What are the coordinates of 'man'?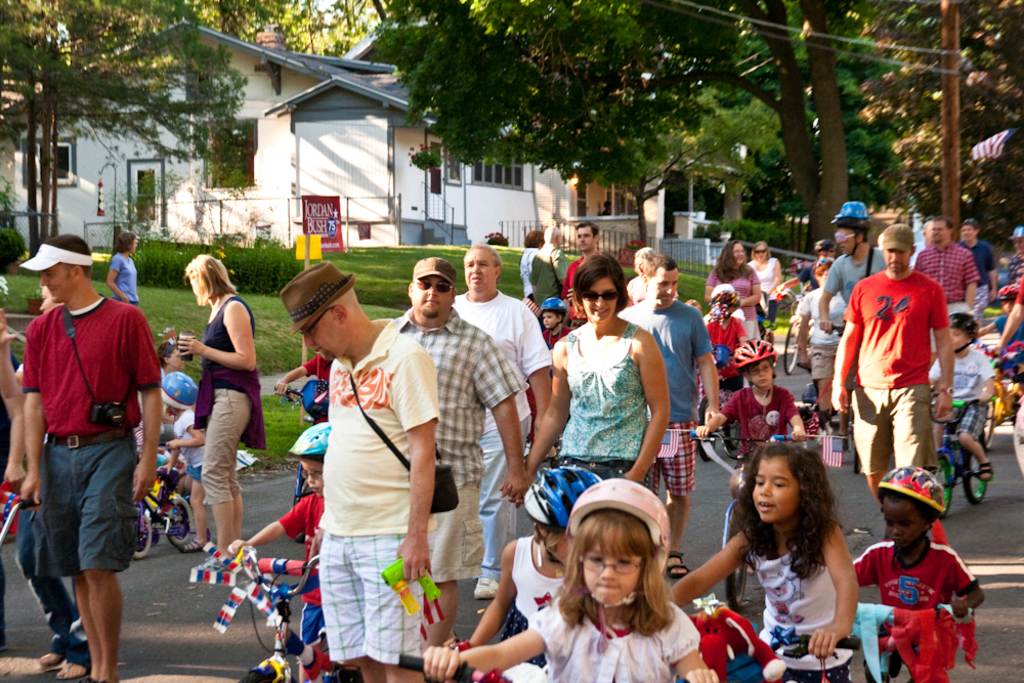
box=[388, 249, 526, 578].
